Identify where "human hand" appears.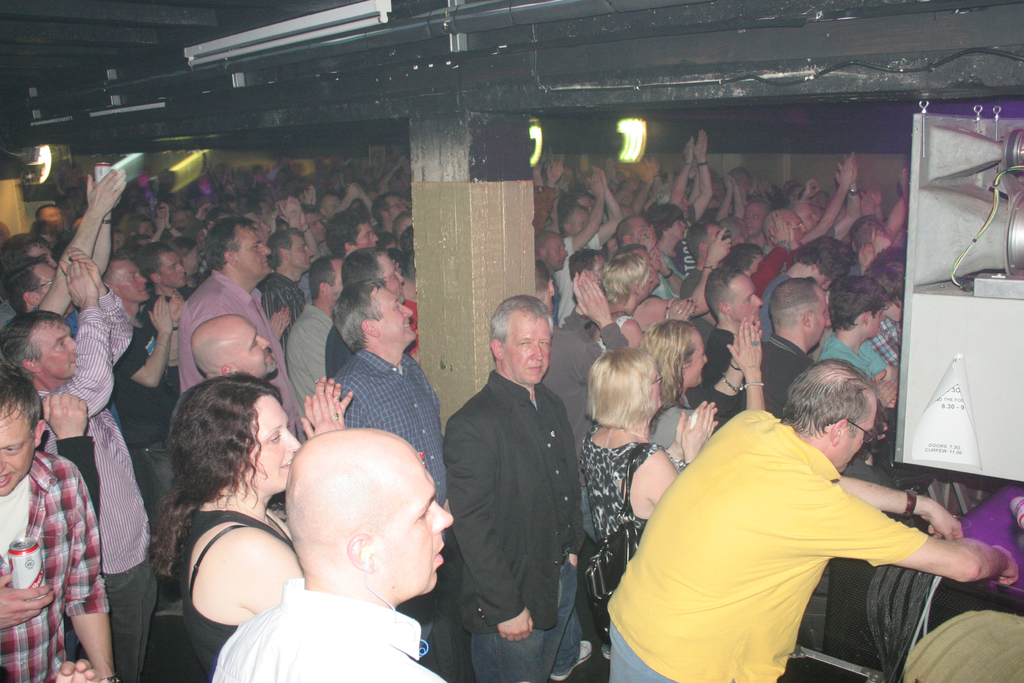
Appears at locate(303, 391, 348, 436).
